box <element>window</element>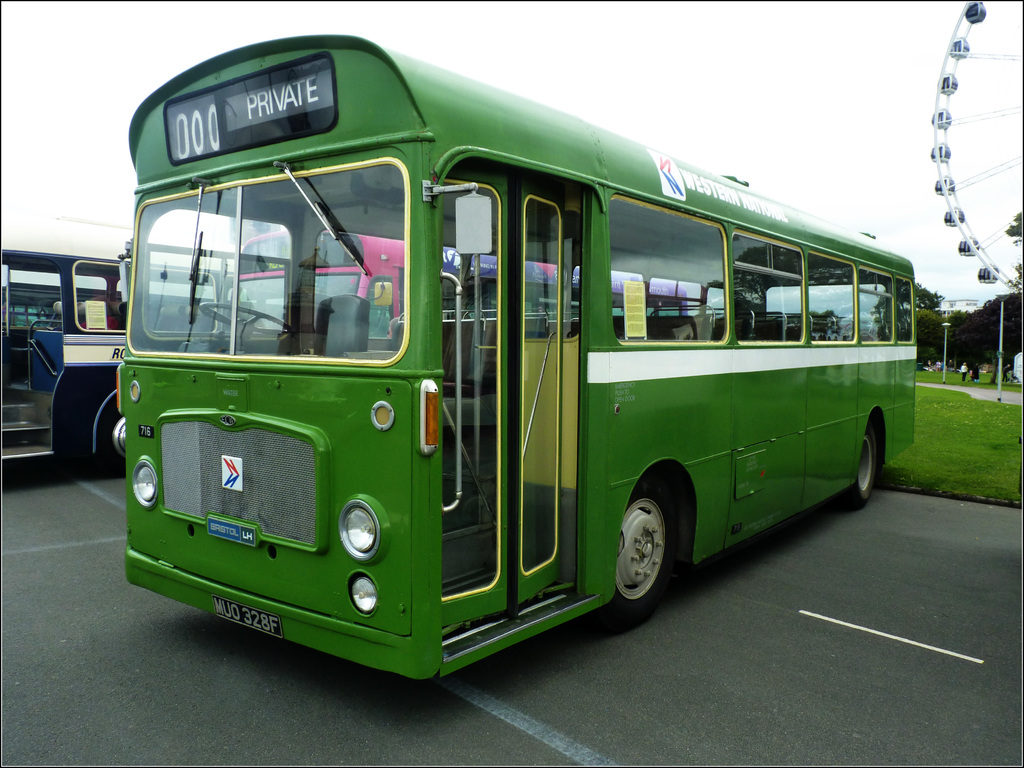
x1=859, y1=265, x2=895, y2=344
